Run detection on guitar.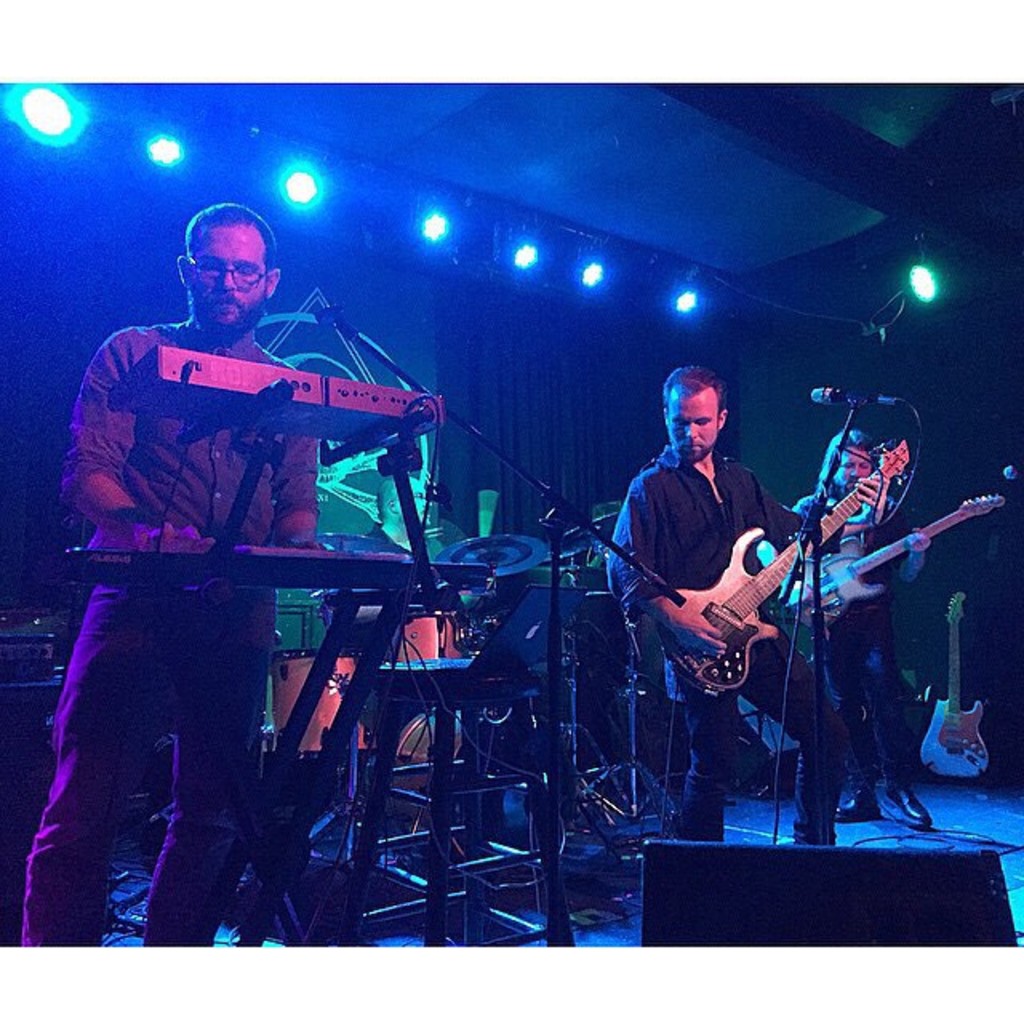
Result: detection(774, 482, 1010, 638).
